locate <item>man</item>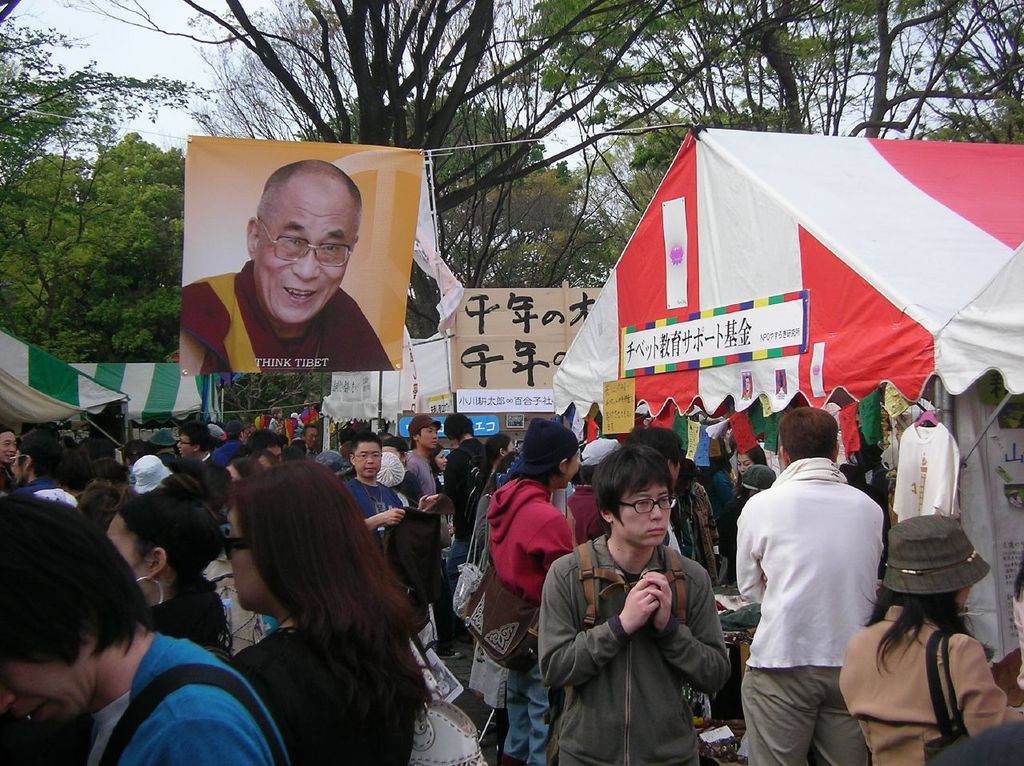
left=529, top=444, right=729, bottom=765
